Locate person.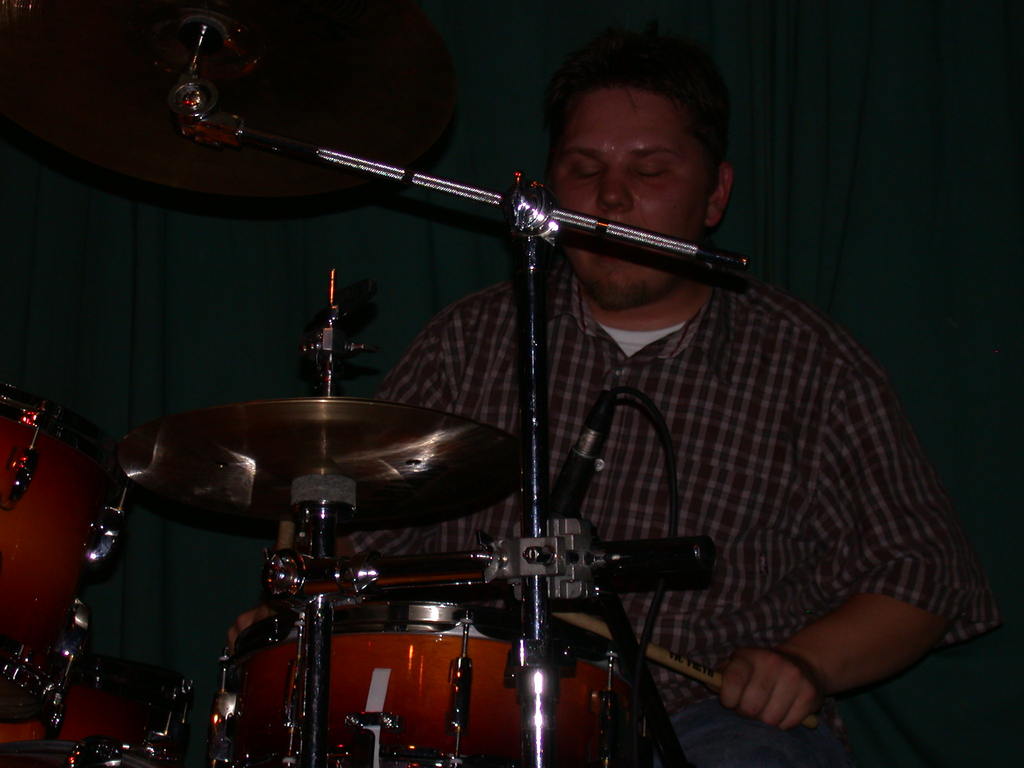
Bounding box: l=218, t=43, r=962, b=767.
